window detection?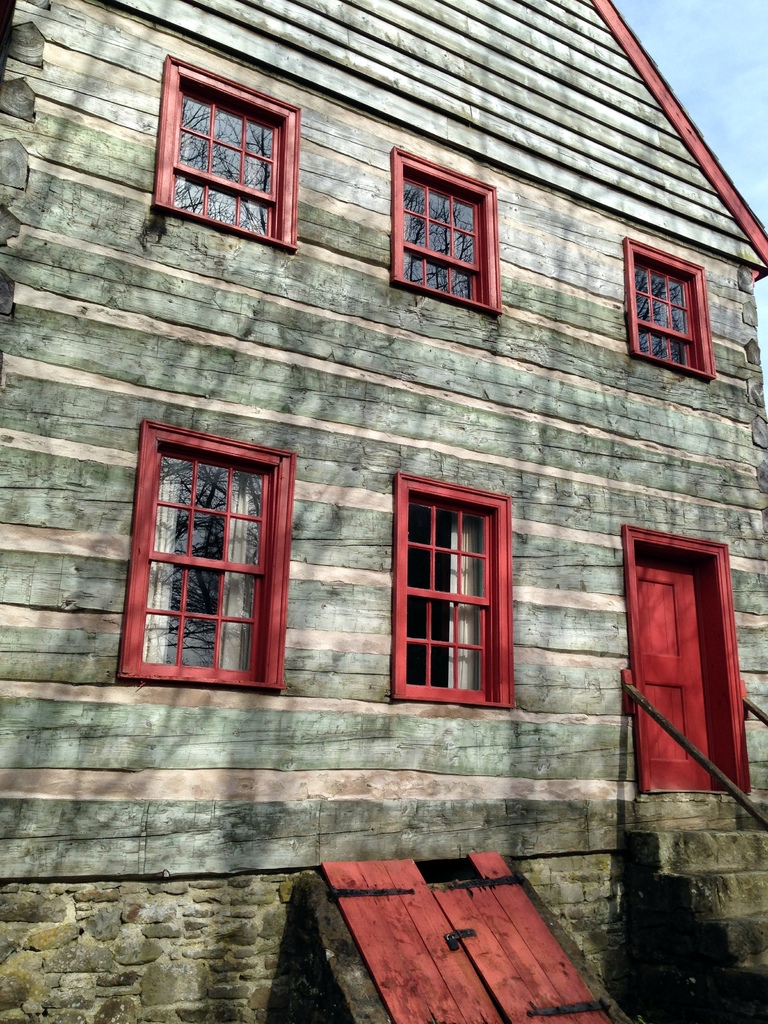
[119,414,299,692]
